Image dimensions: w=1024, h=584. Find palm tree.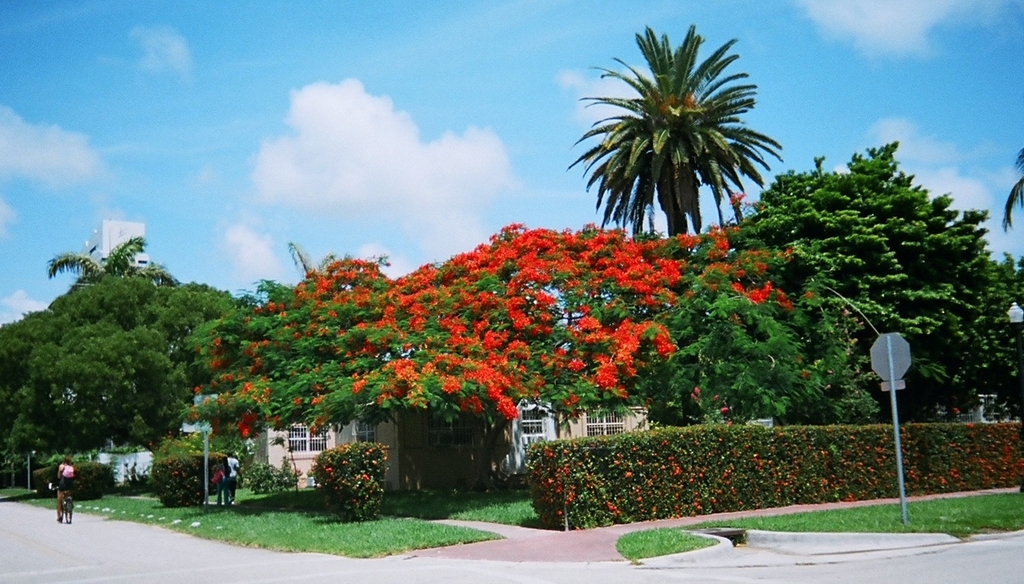
Rect(895, 210, 1008, 341).
